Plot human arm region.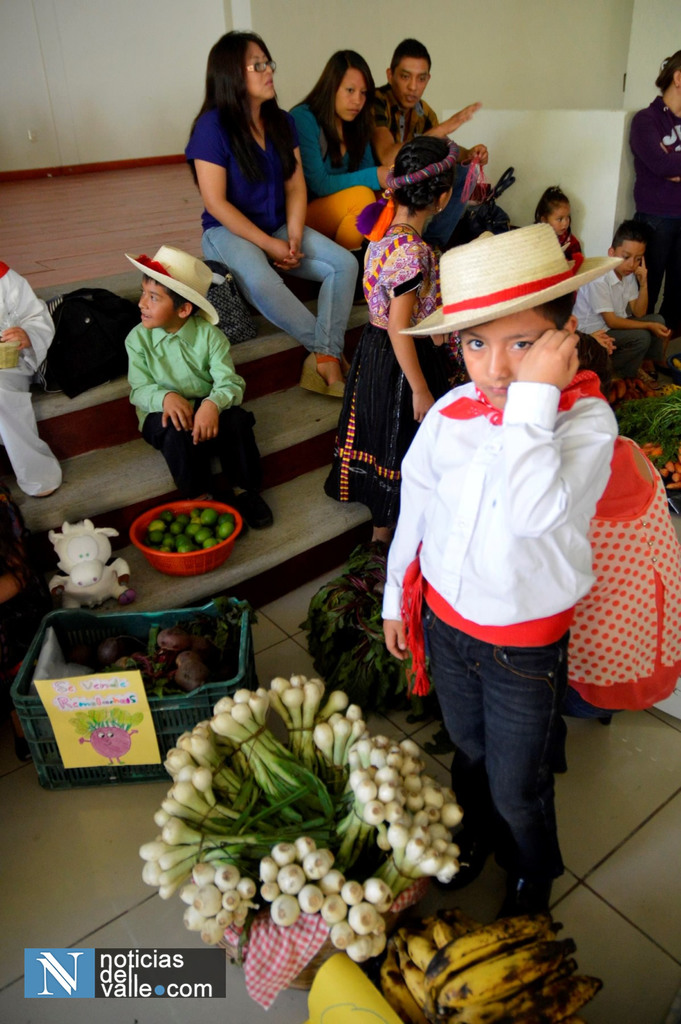
Plotted at {"left": 194, "top": 106, "right": 312, "bottom": 287}.
